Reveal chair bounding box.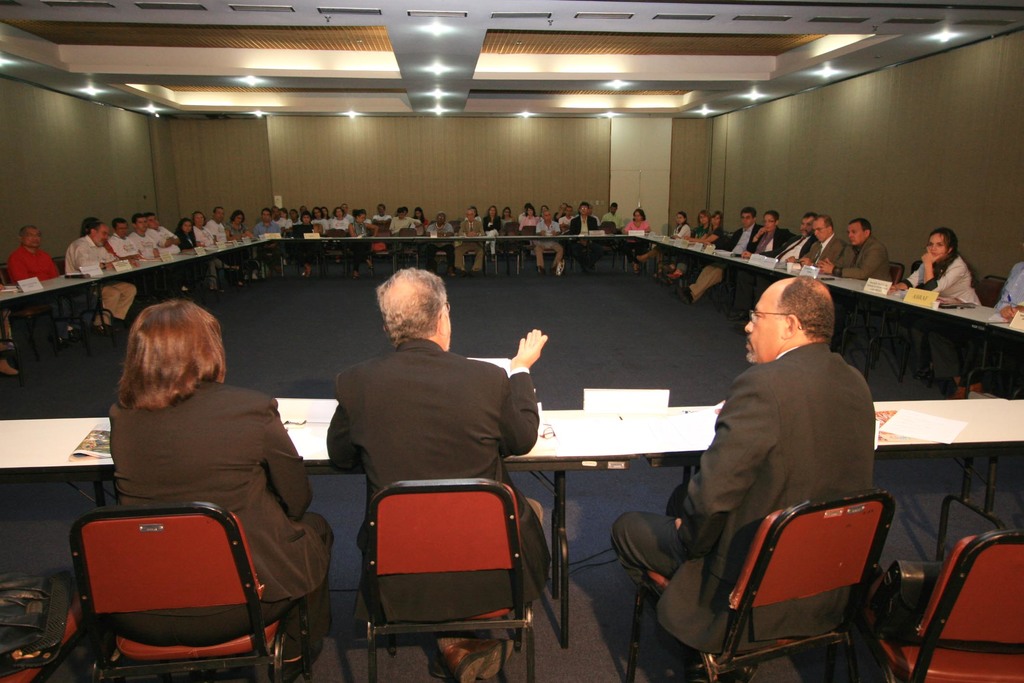
Revealed: rect(834, 256, 905, 367).
